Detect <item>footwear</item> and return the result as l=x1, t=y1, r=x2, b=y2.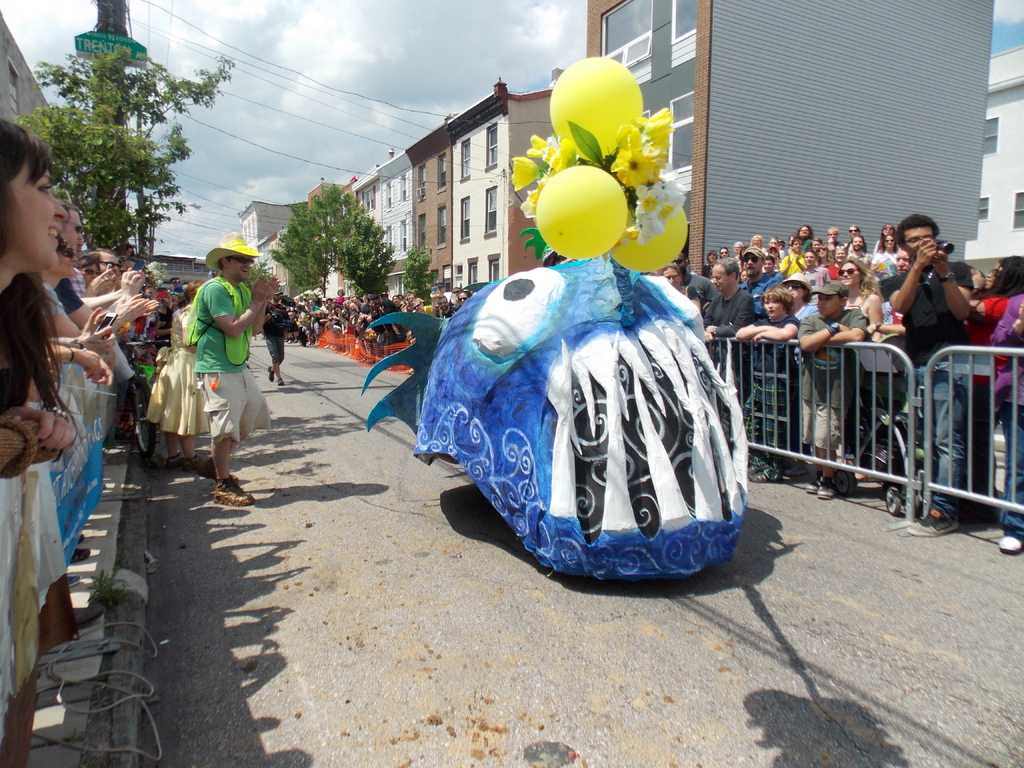
l=213, t=480, r=258, b=505.
